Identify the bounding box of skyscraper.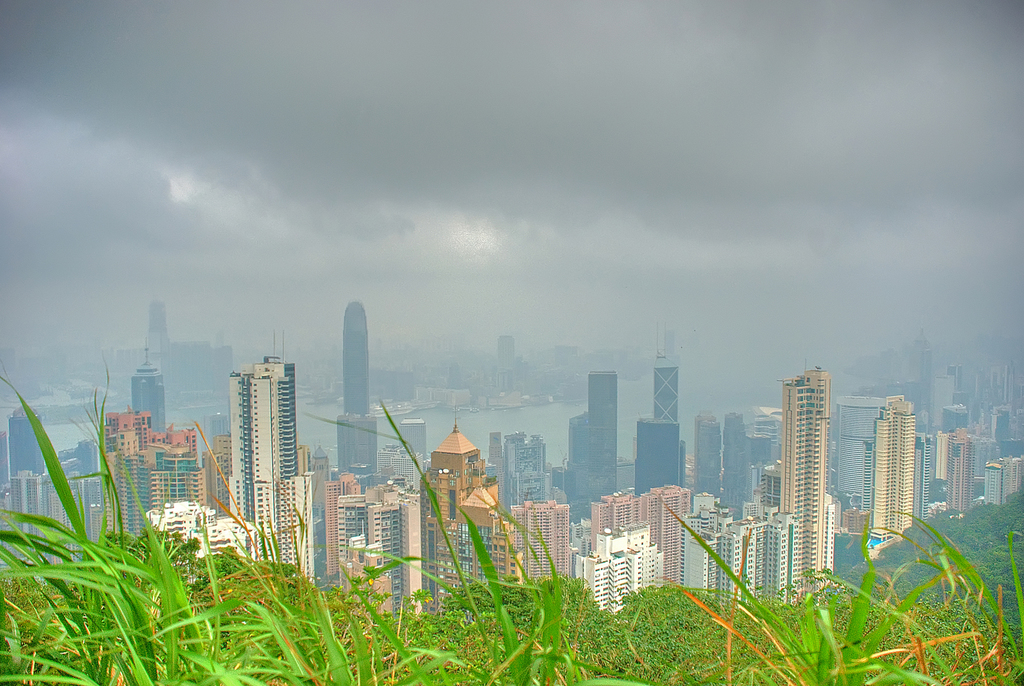
l=127, t=343, r=180, b=452.
